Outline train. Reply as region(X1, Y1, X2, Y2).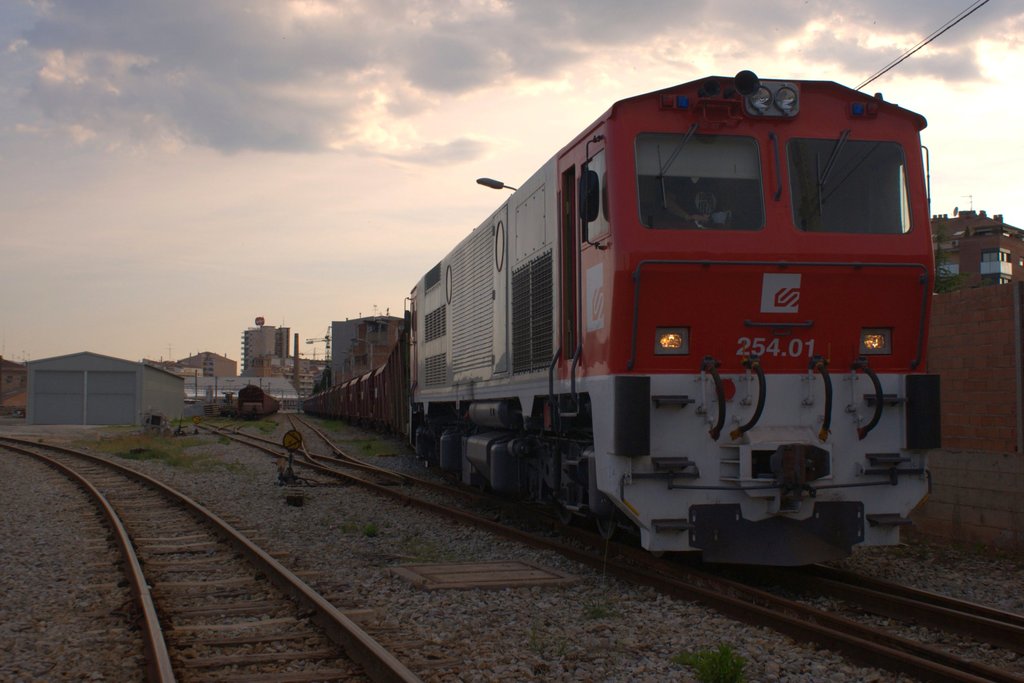
region(303, 71, 943, 556).
